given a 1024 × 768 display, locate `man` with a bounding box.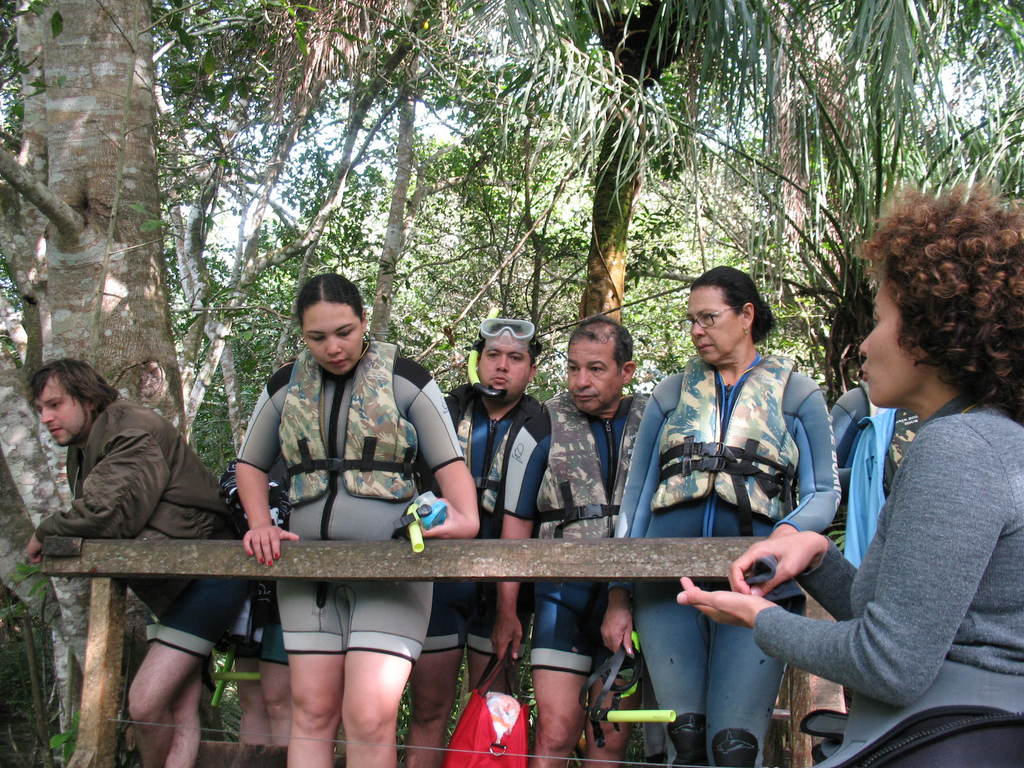
Located: box(398, 316, 548, 767).
